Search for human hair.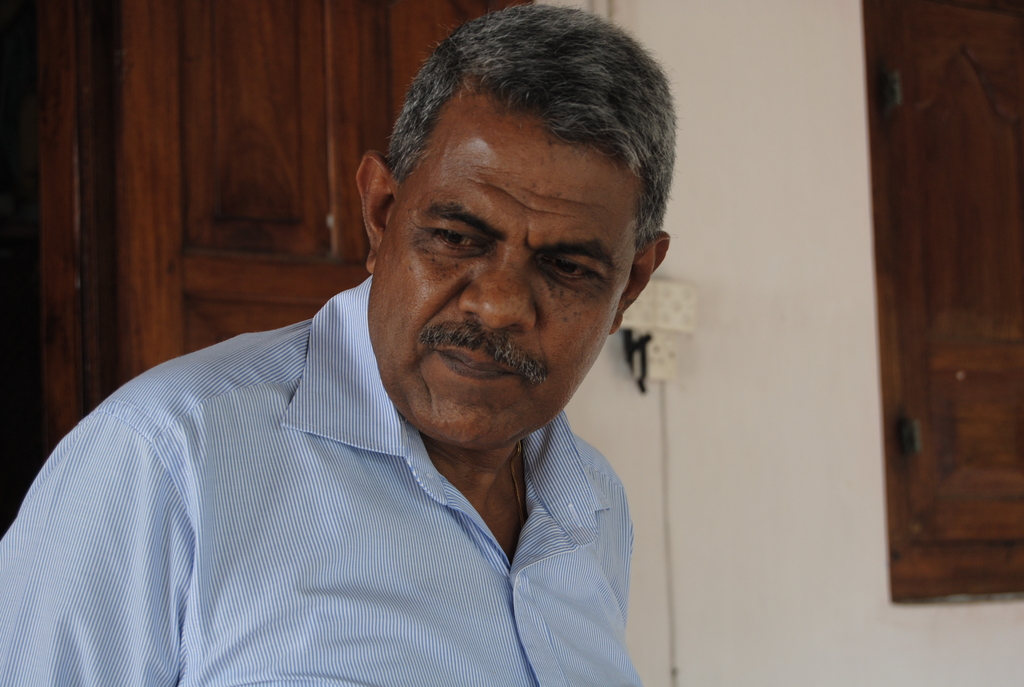
Found at l=379, t=10, r=659, b=270.
